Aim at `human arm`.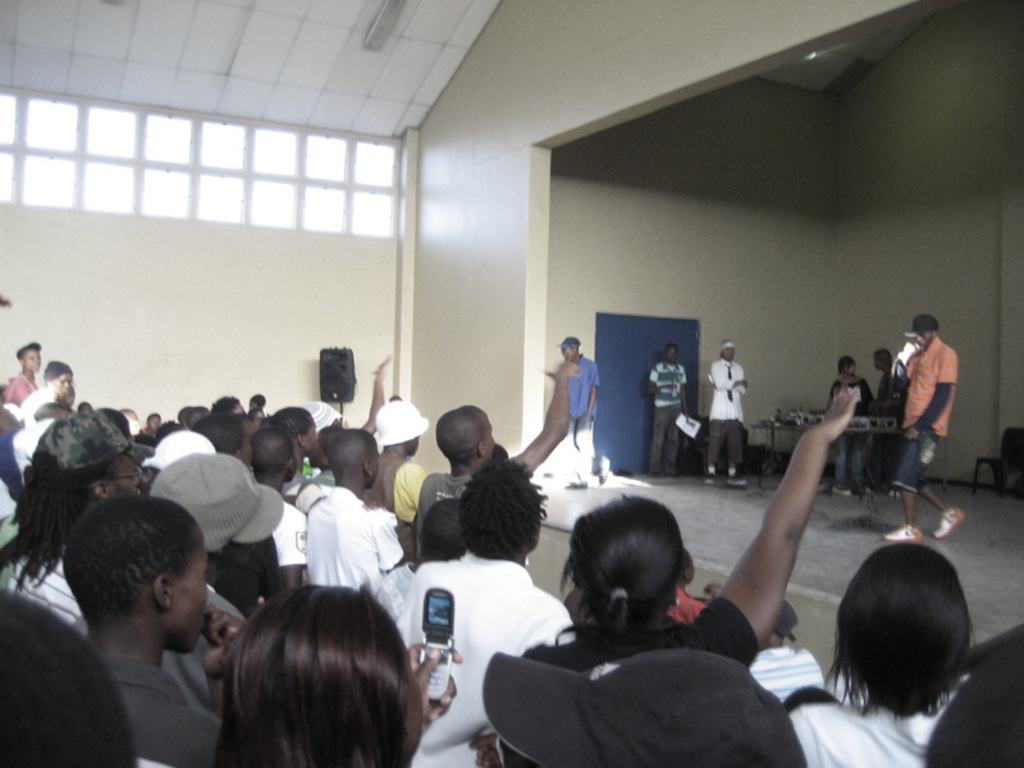
Aimed at Rect(412, 463, 435, 512).
